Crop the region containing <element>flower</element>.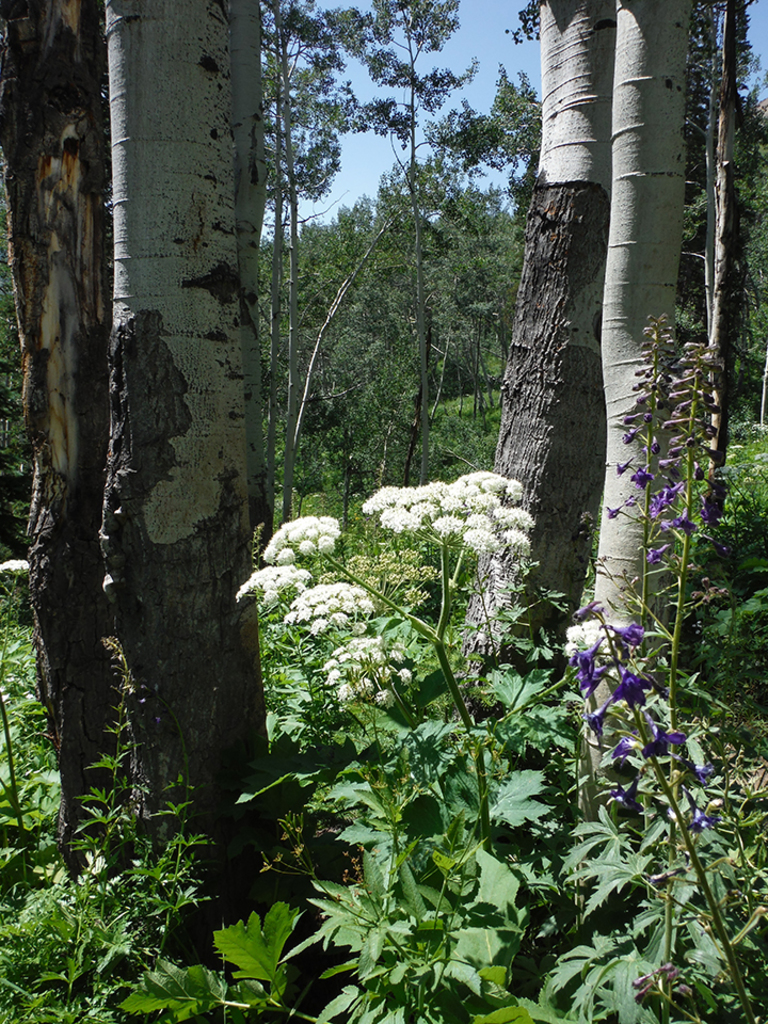
Crop region: {"left": 0, "top": 558, "right": 33, "bottom": 581}.
